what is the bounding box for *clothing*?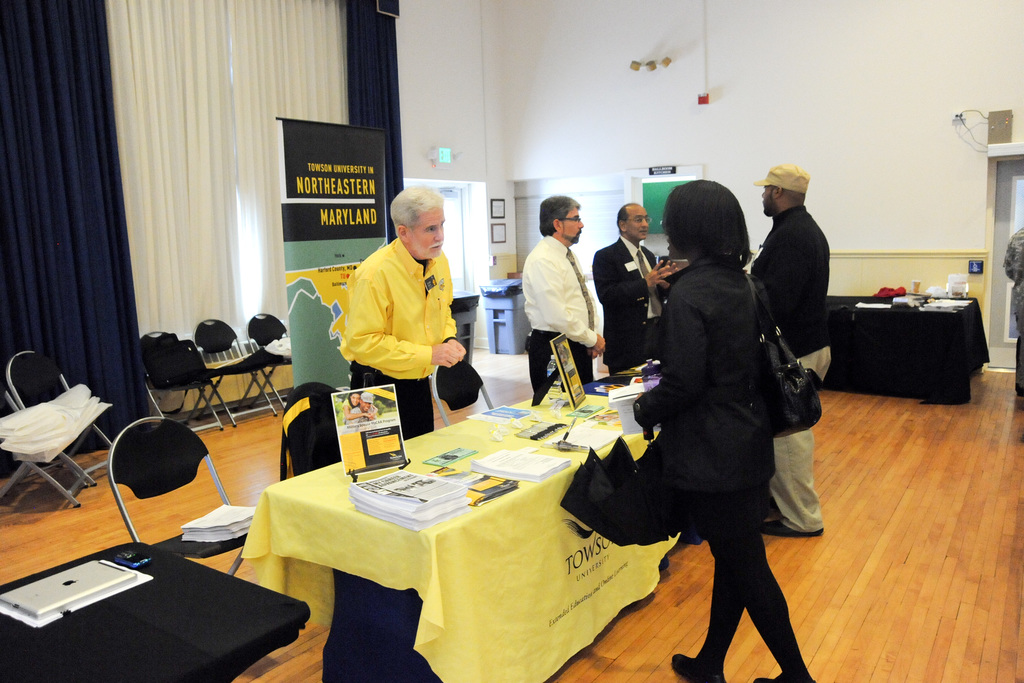
[524, 235, 599, 393].
